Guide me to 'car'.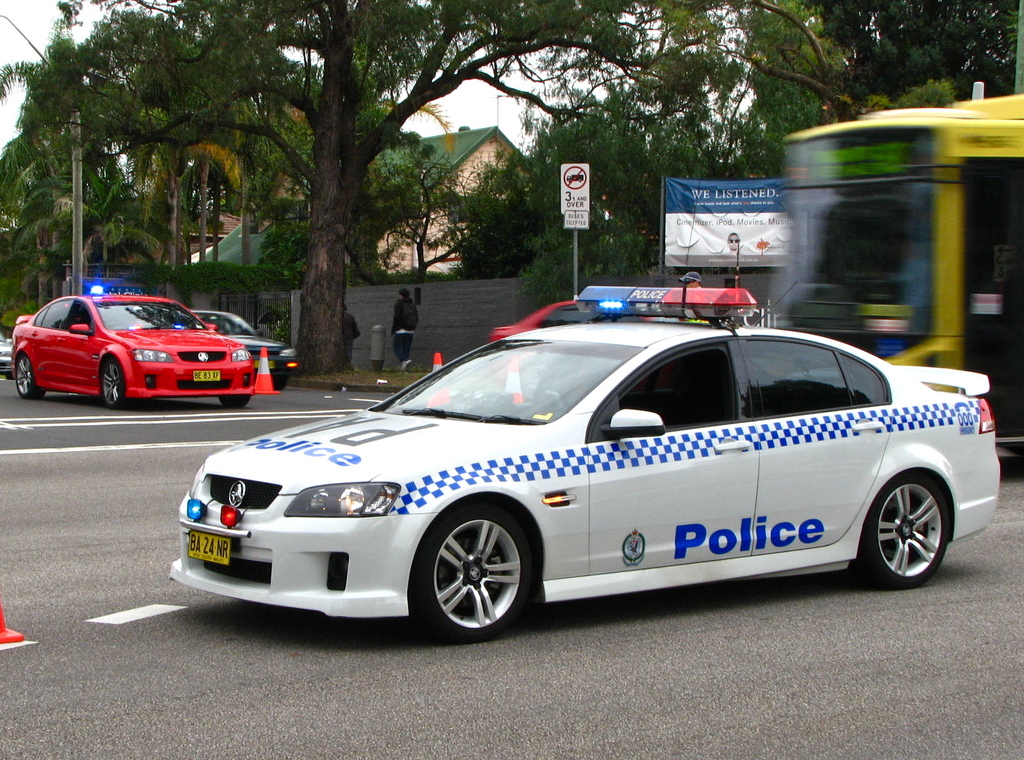
Guidance: l=185, t=306, r=303, b=399.
